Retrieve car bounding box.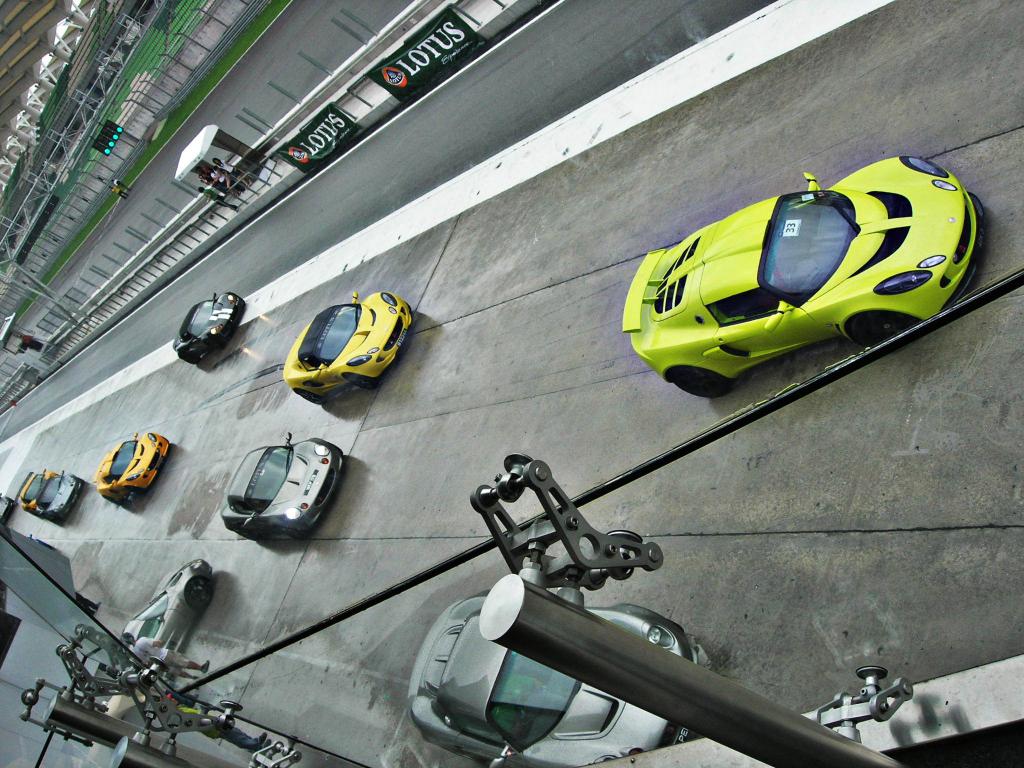
Bounding box: (170, 291, 250, 366).
